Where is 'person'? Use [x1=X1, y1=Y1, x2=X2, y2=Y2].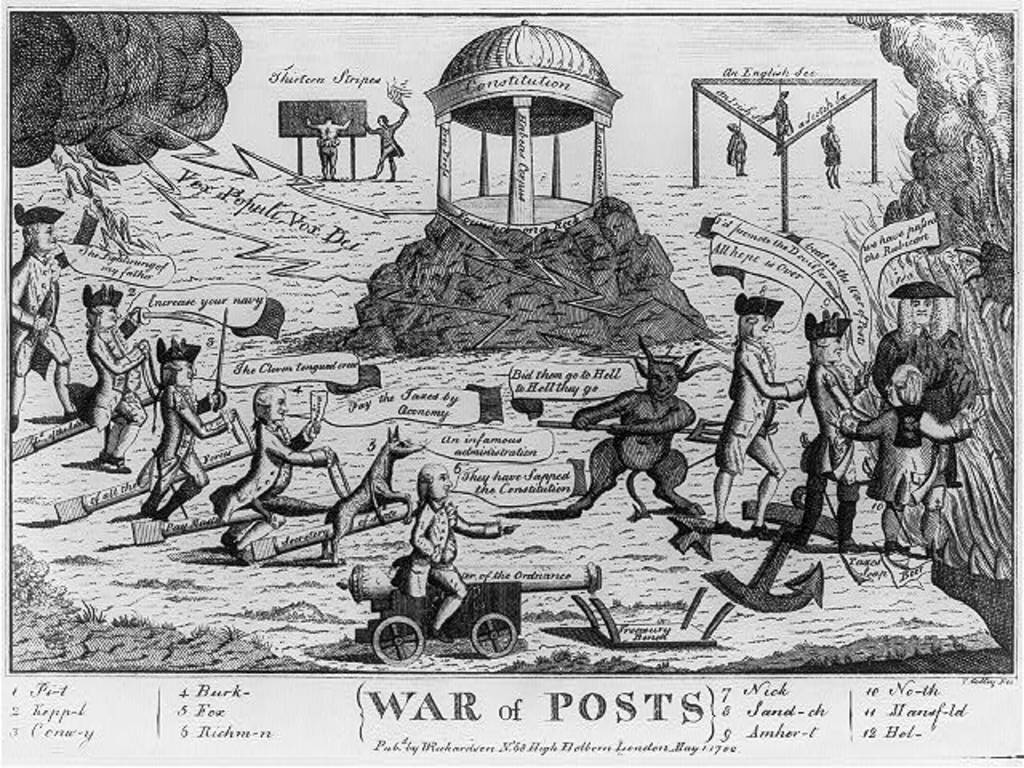
[x1=80, y1=286, x2=147, y2=480].
